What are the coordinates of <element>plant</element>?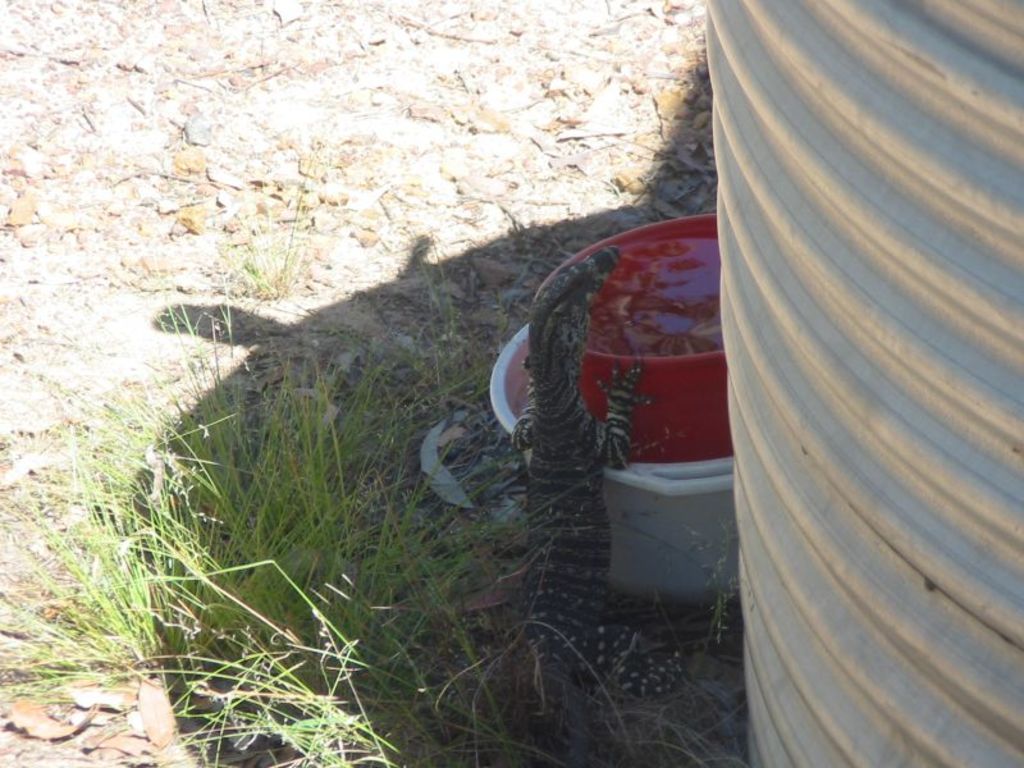
locate(0, 246, 646, 758).
